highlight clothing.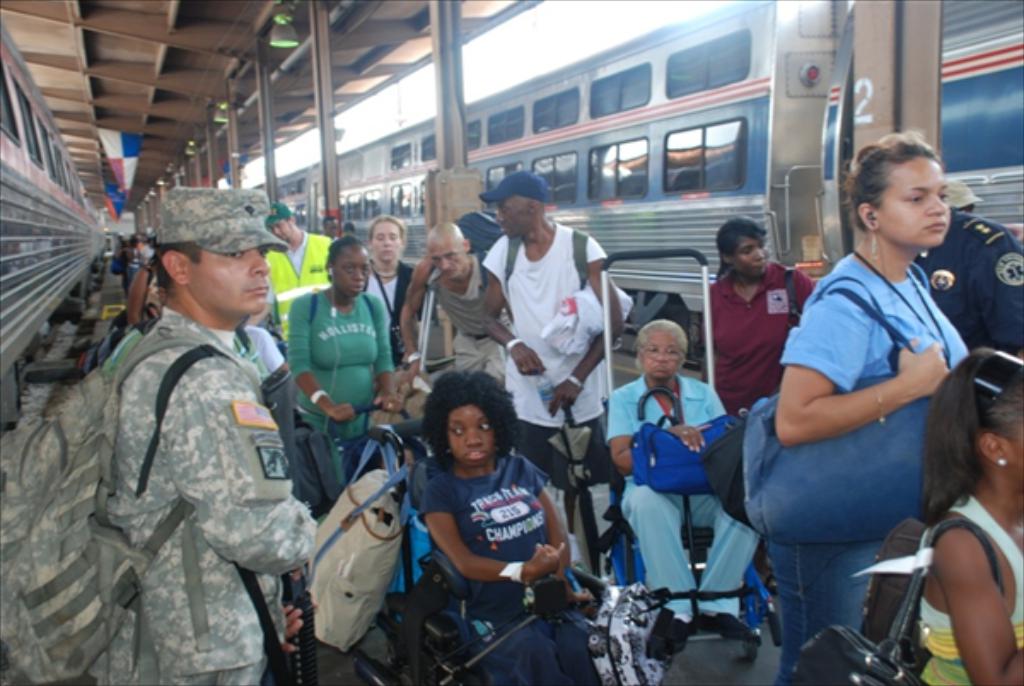
Highlighted region: [775, 249, 969, 684].
